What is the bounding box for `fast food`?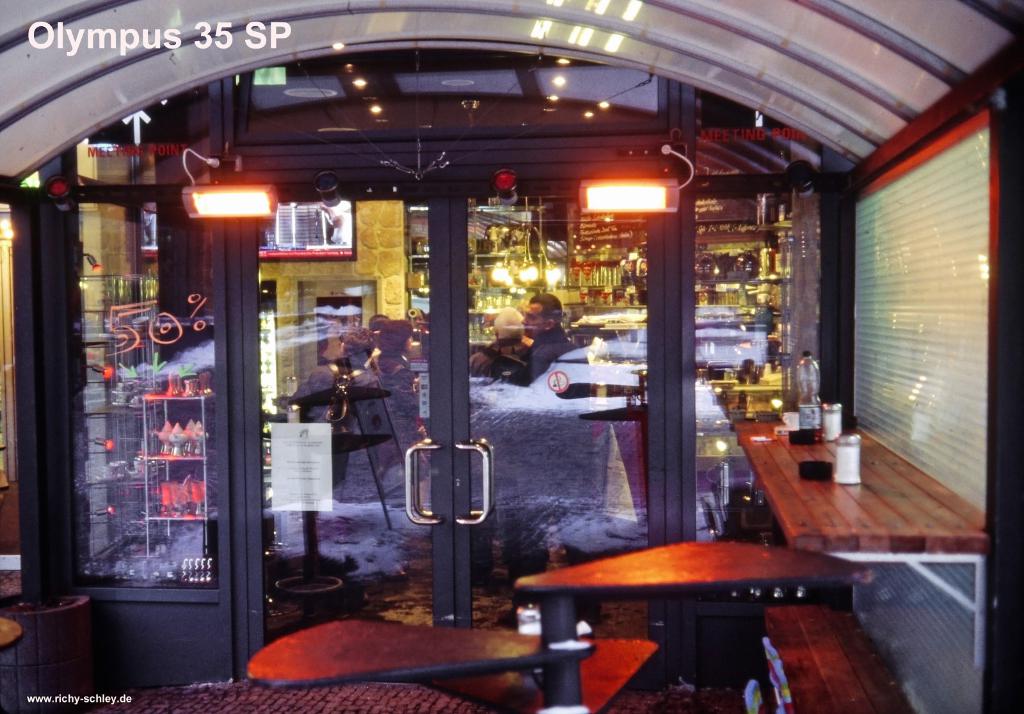
box(170, 424, 190, 455).
